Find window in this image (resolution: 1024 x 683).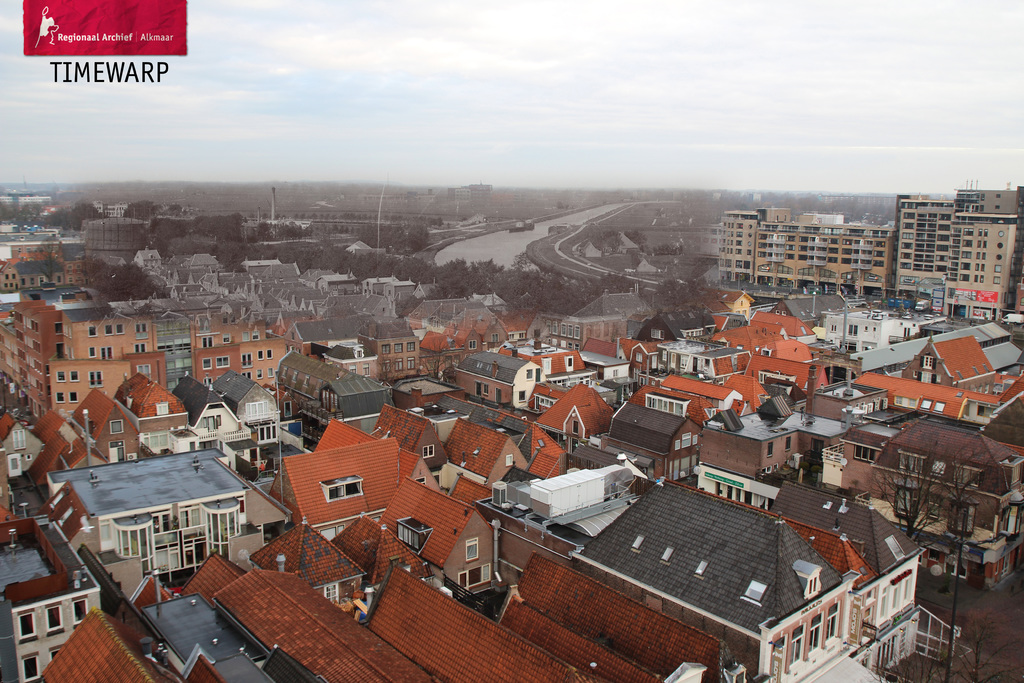
675,441,681,450.
